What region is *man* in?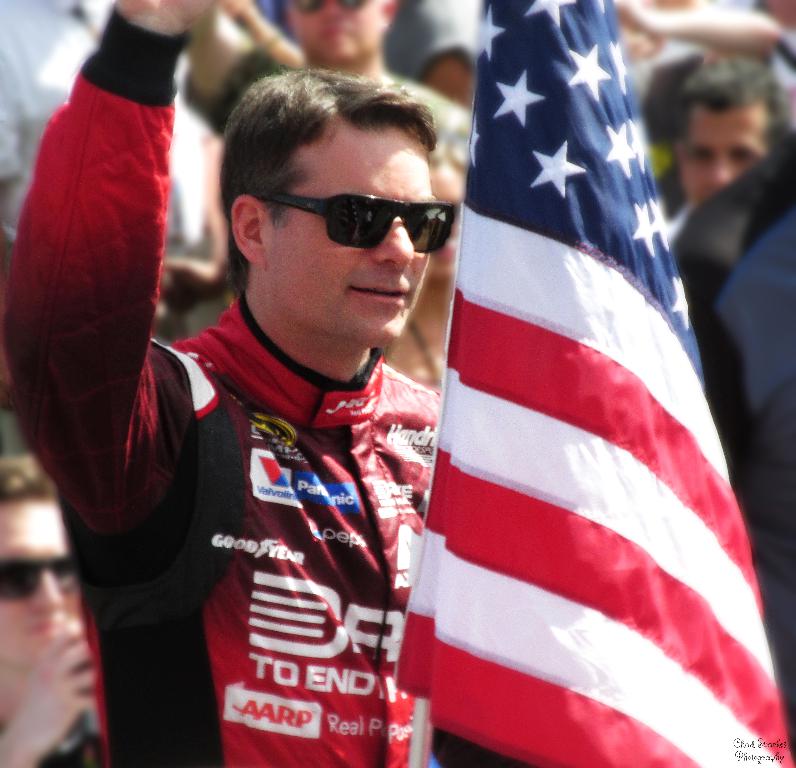
bbox=(0, 454, 117, 767).
